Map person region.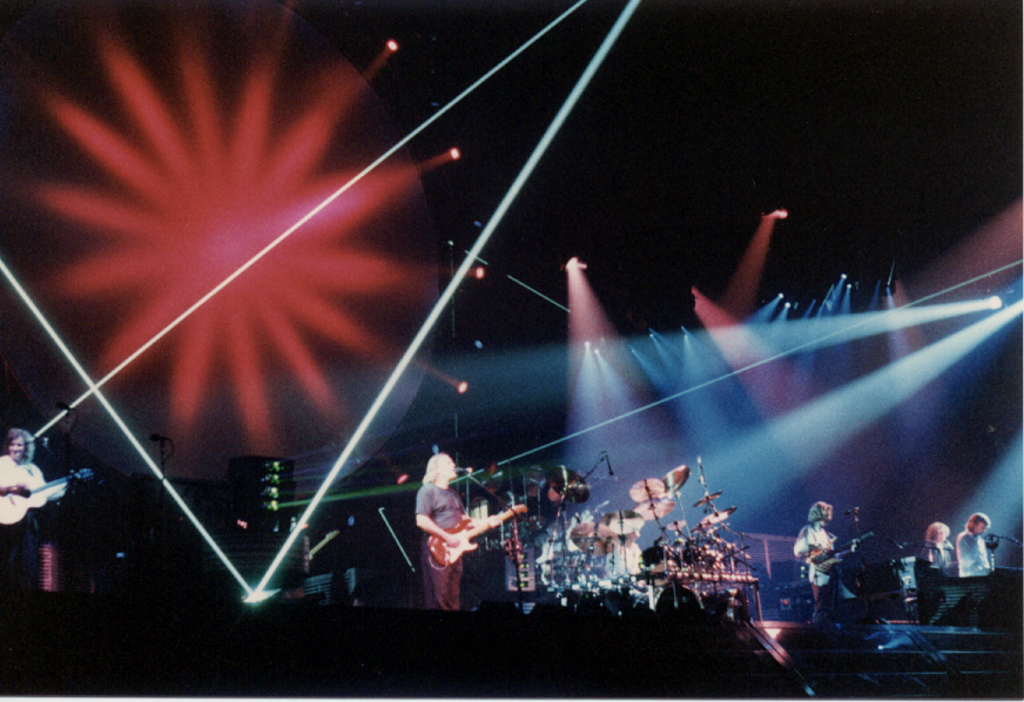
Mapped to [left=614, top=498, right=656, bottom=596].
